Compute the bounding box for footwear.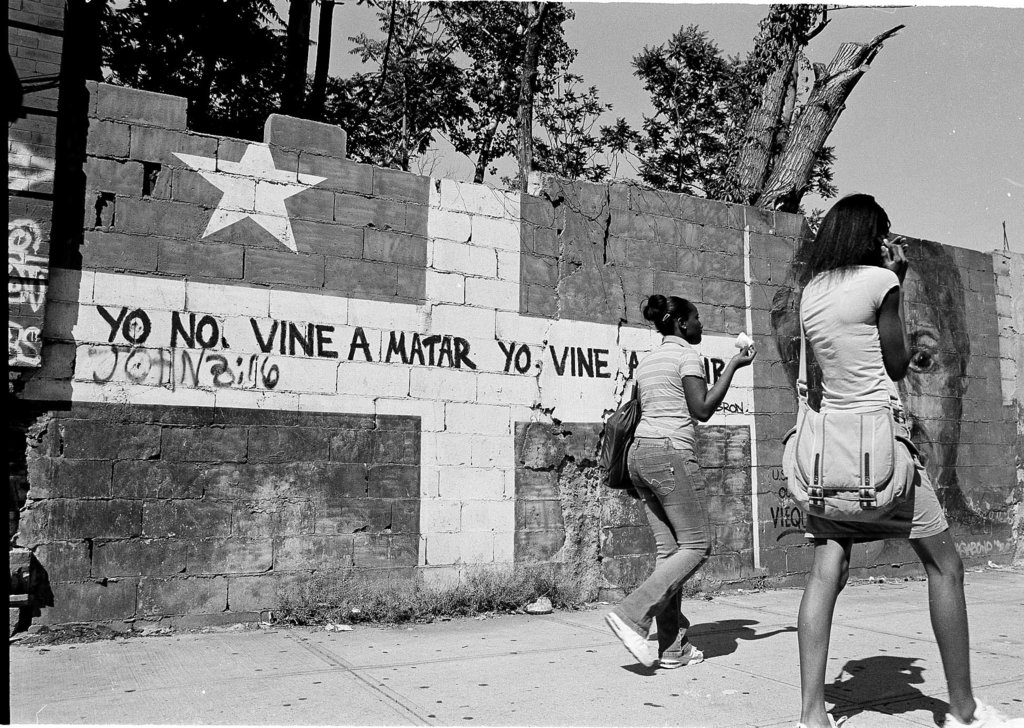
(left=938, top=693, right=1008, bottom=727).
